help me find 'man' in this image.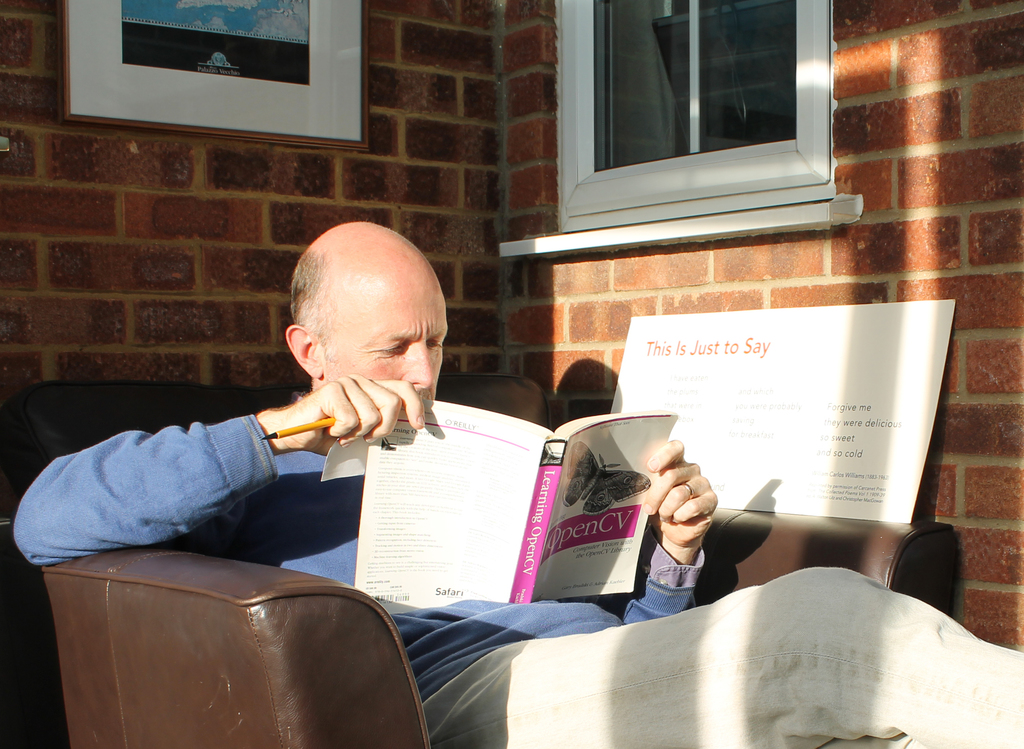
Found it: box=[12, 216, 1023, 748].
